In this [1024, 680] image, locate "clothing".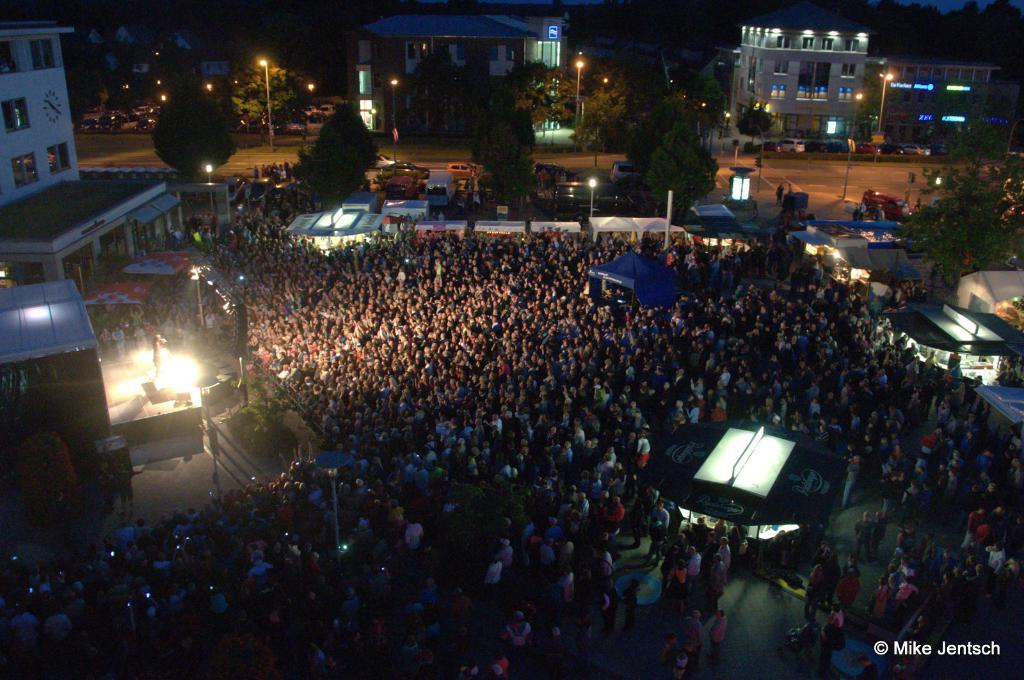
Bounding box: [x1=563, y1=448, x2=571, y2=459].
